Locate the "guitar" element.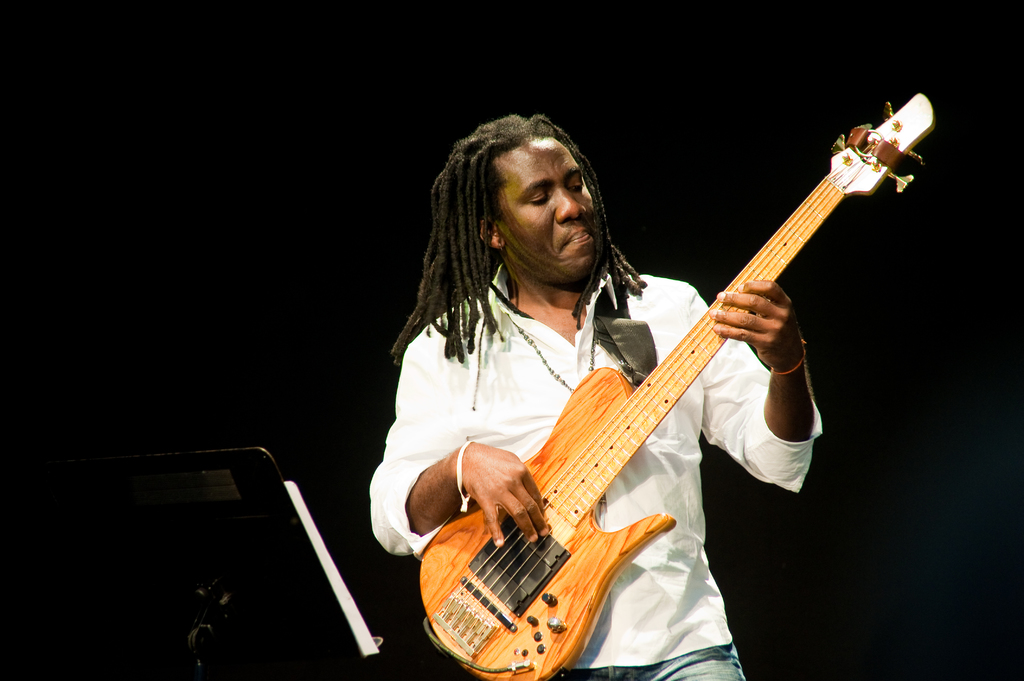
Element bbox: 432:103:937:652.
